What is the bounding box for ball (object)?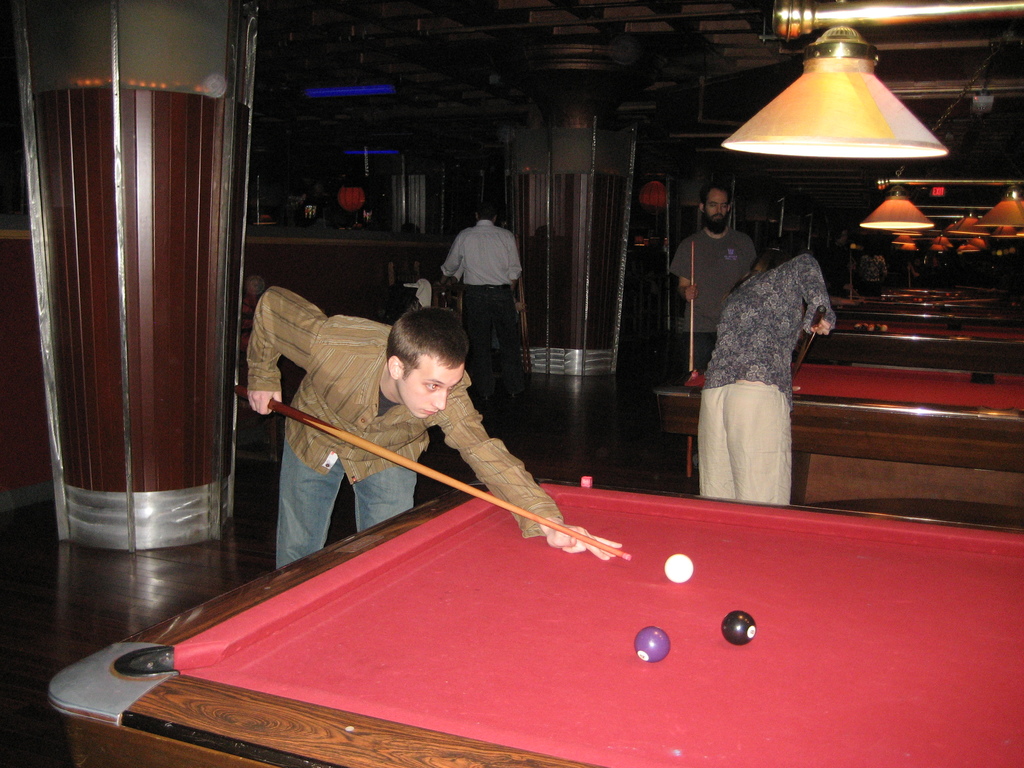
left=719, top=609, right=753, bottom=644.
